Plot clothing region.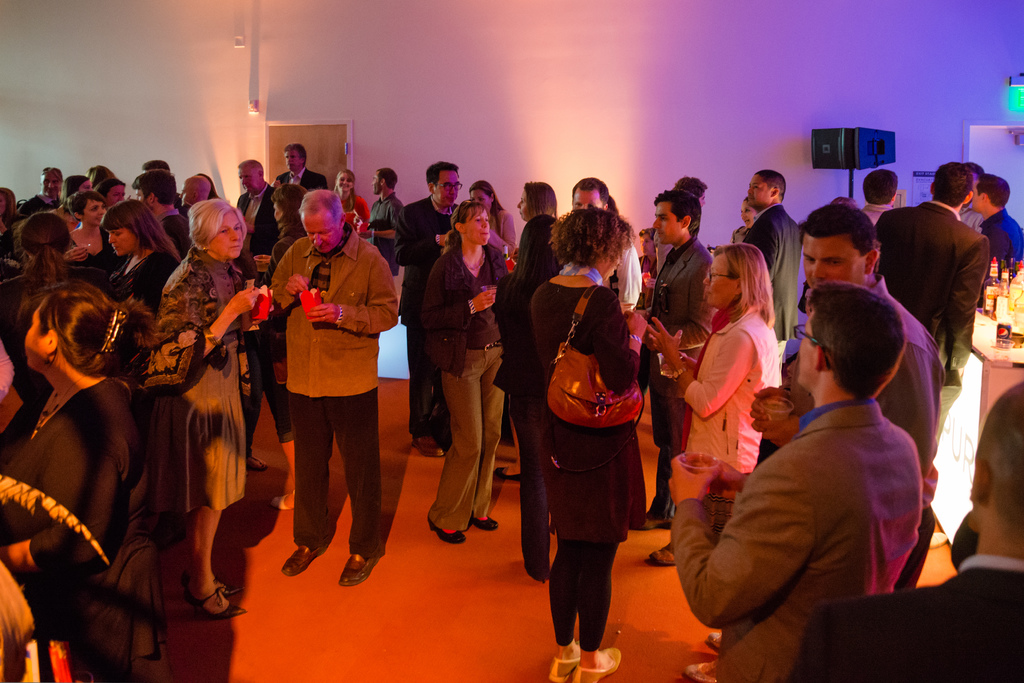
Plotted at box=[262, 221, 390, 537].
